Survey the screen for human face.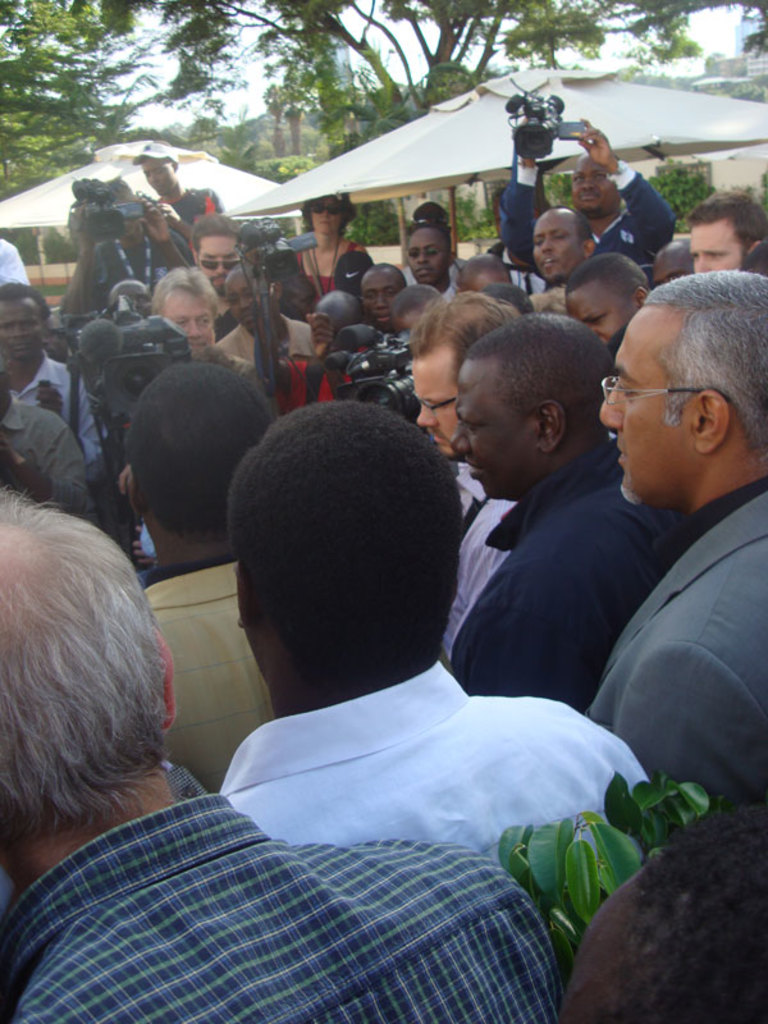
Survey found: BBox(410, 347, 463, 456).
